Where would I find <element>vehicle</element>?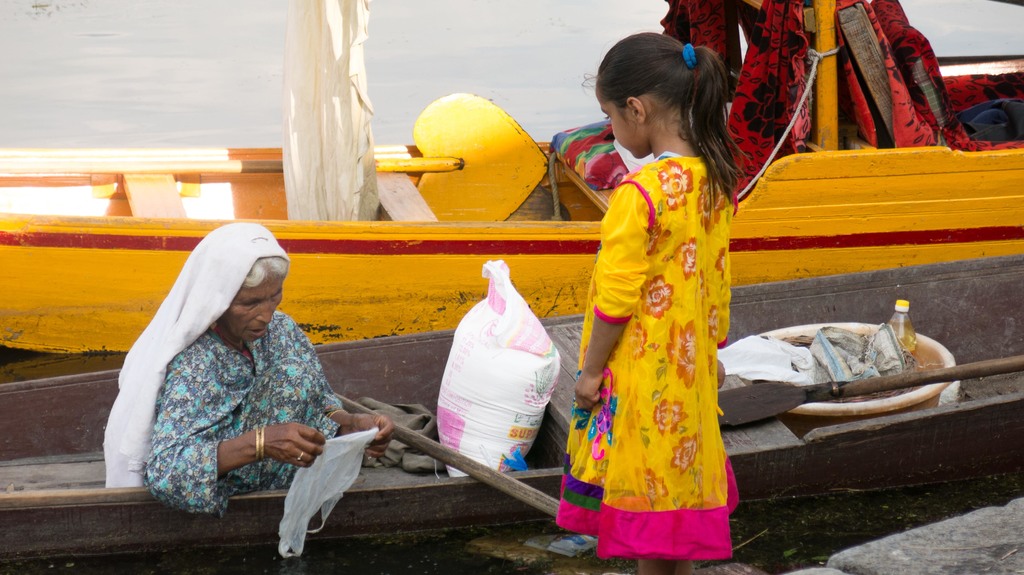
At region(0, 49, 1023, 358).
